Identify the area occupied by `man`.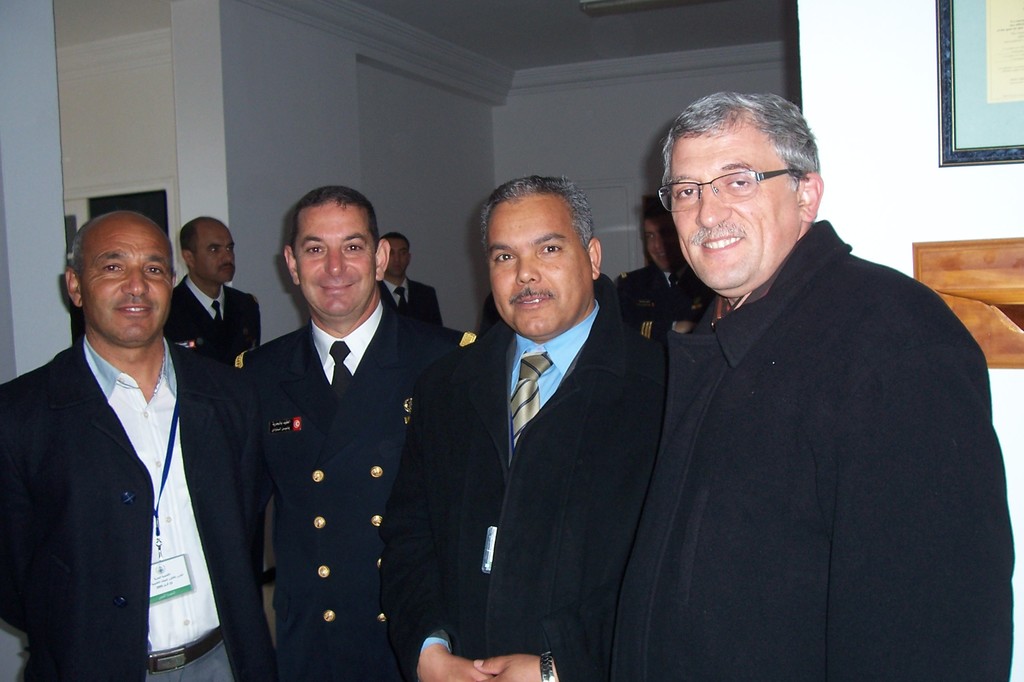
Area: <bbox>0, 210, 270, 681</bbox>.
